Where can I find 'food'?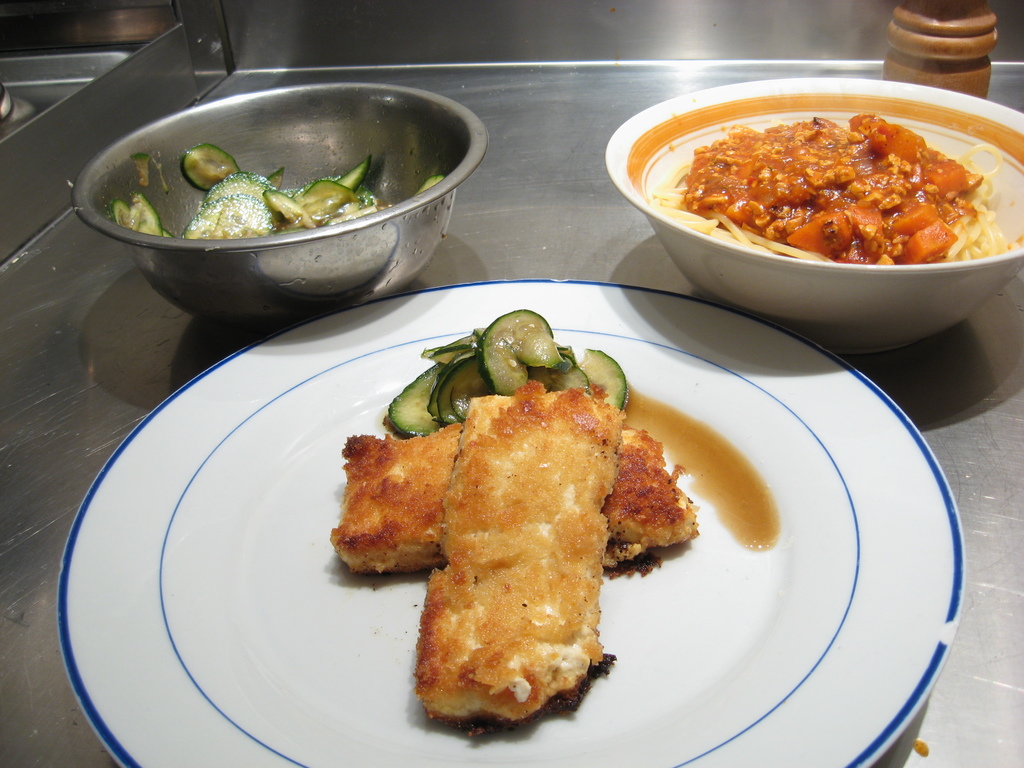
You can find it at 325:384:787:733.
